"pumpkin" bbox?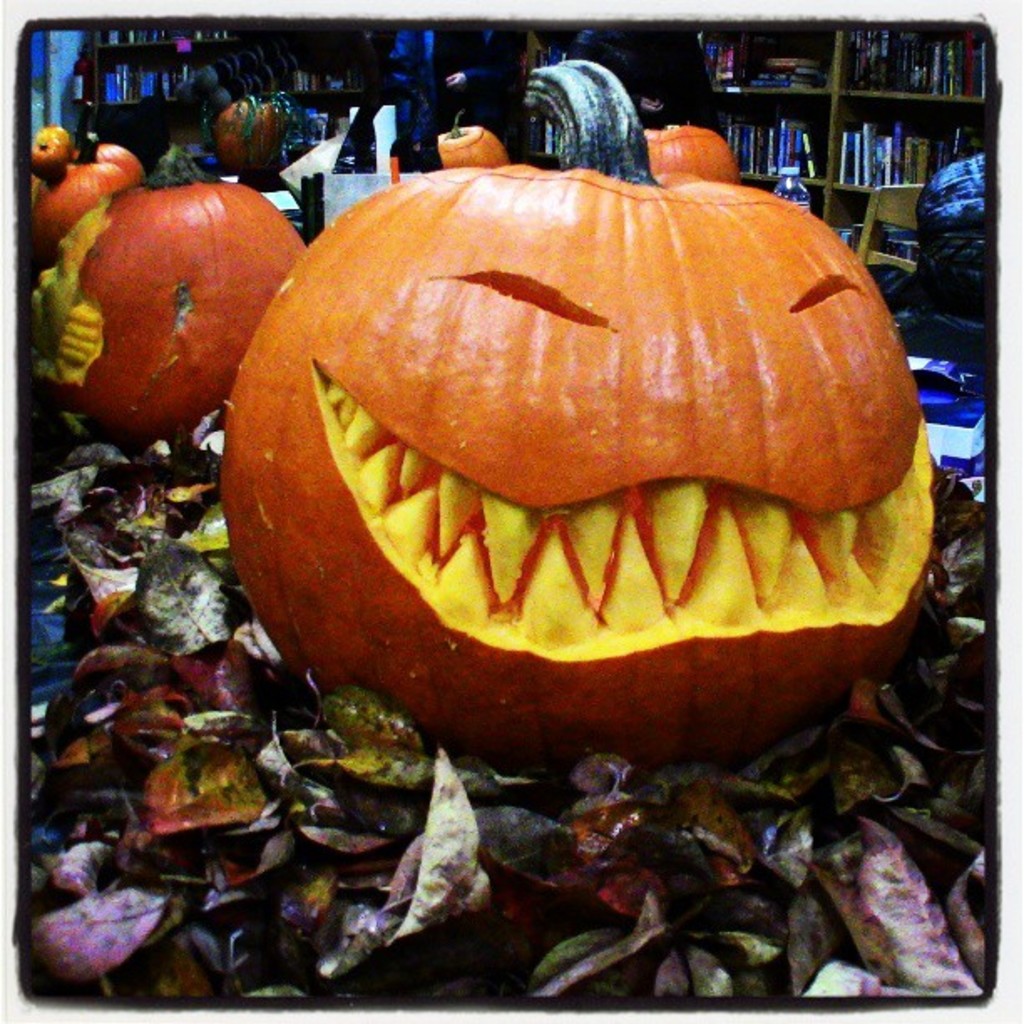
33/131/134/243
